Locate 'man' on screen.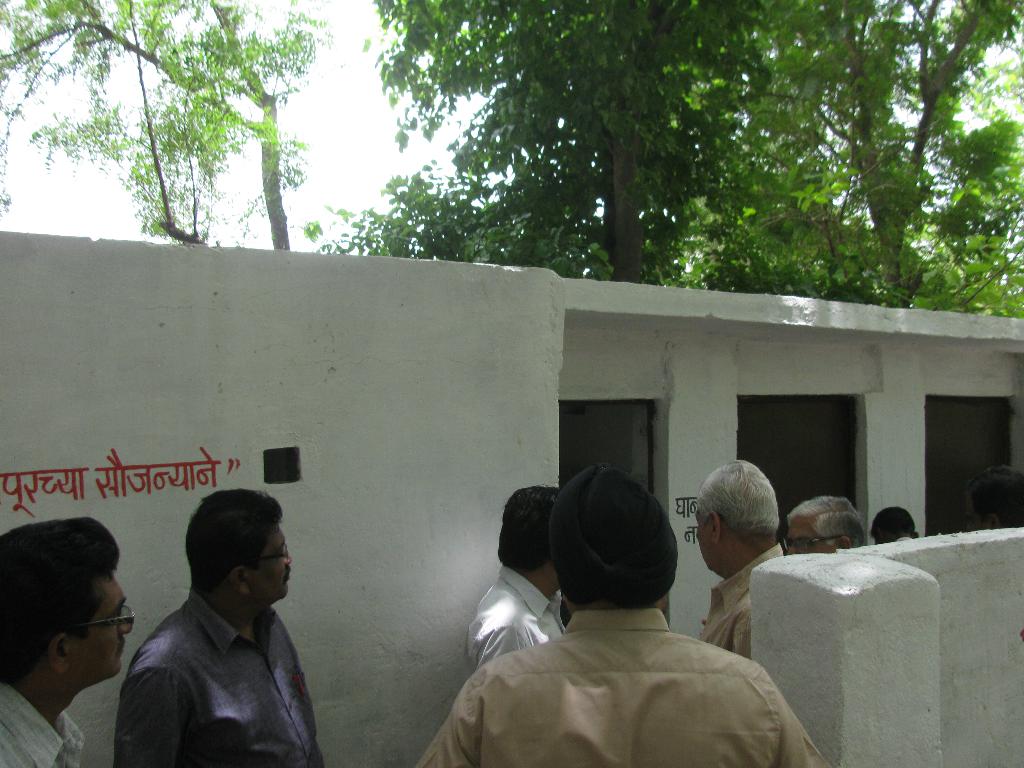
On screen at <region>867, 504, 920, 544</region>.
